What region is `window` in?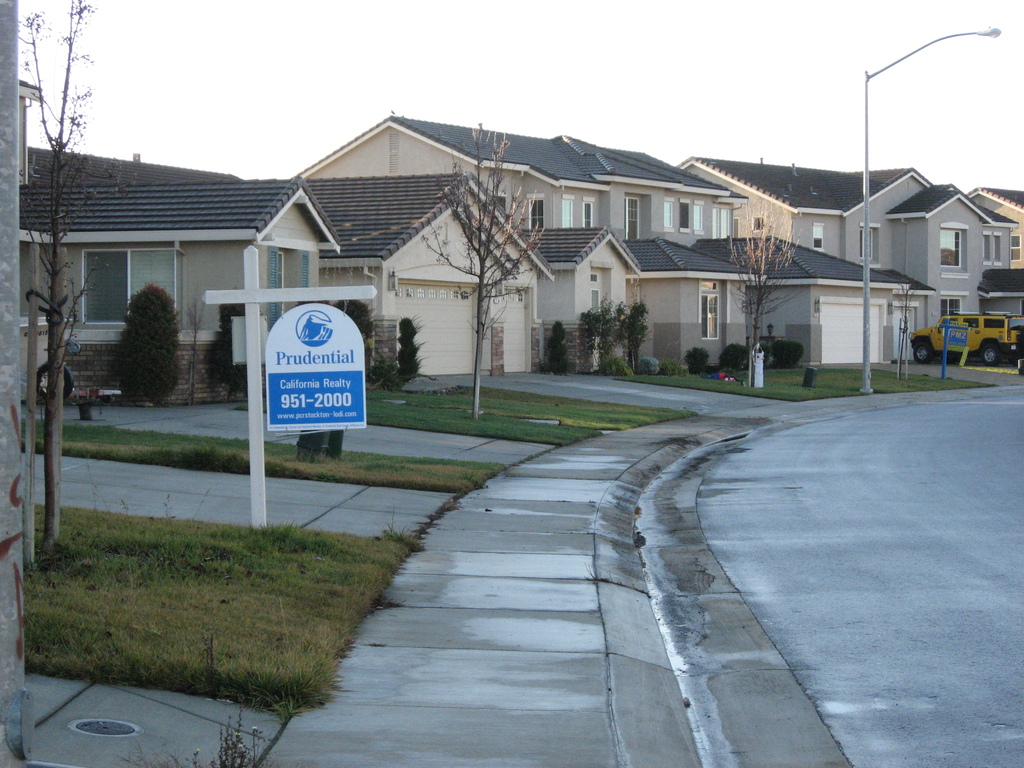
[589,258,612,316].
